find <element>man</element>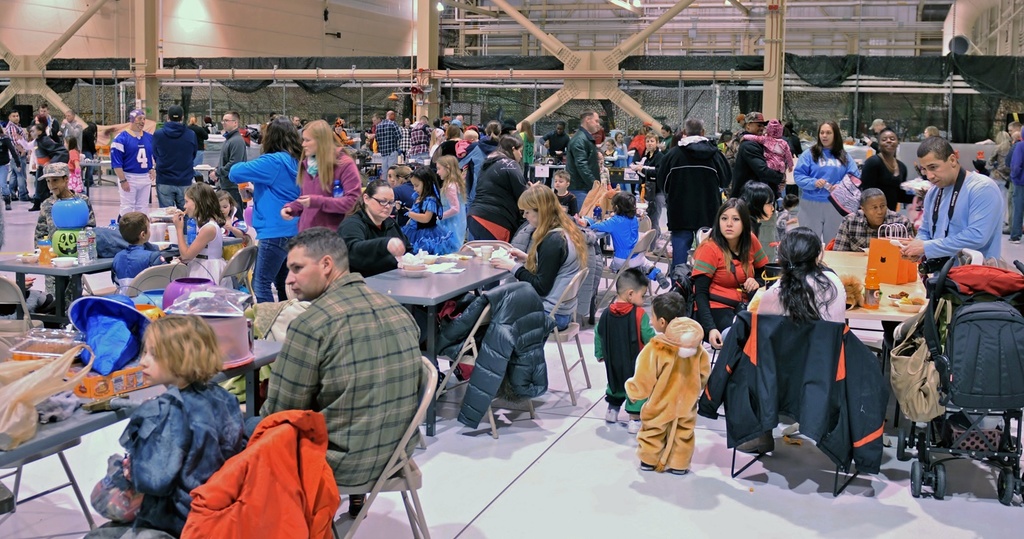
567/107/603/209
